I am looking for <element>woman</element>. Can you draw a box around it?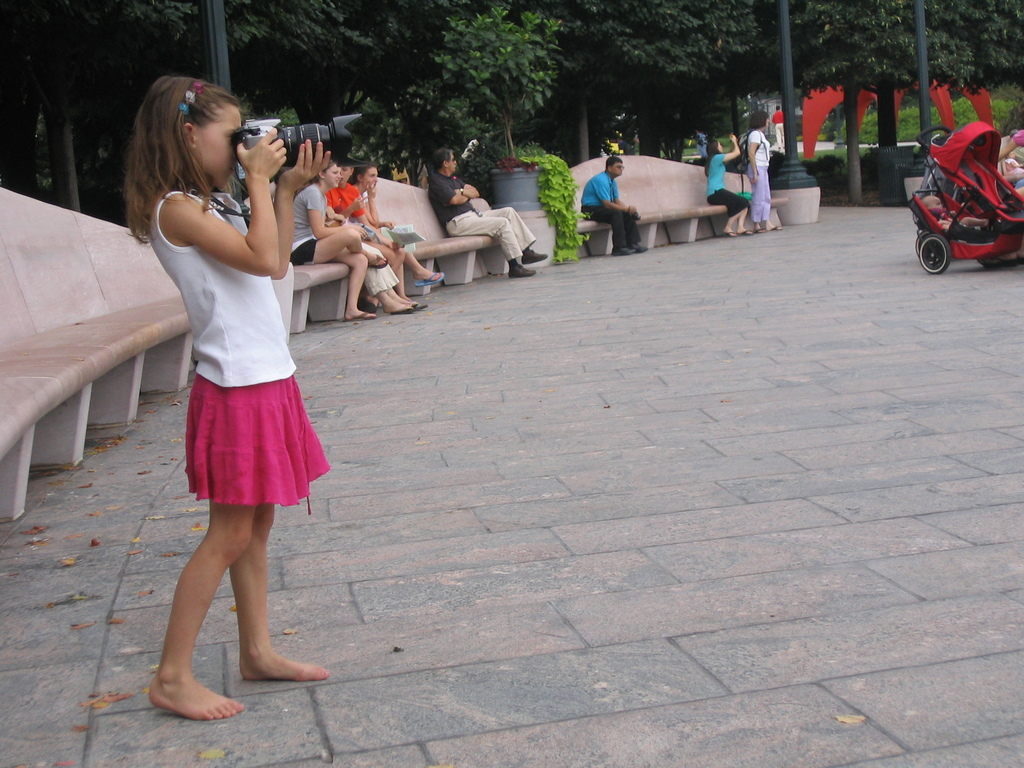
Sure, the bounding box is bbox=(285, 156, 369, 316).
